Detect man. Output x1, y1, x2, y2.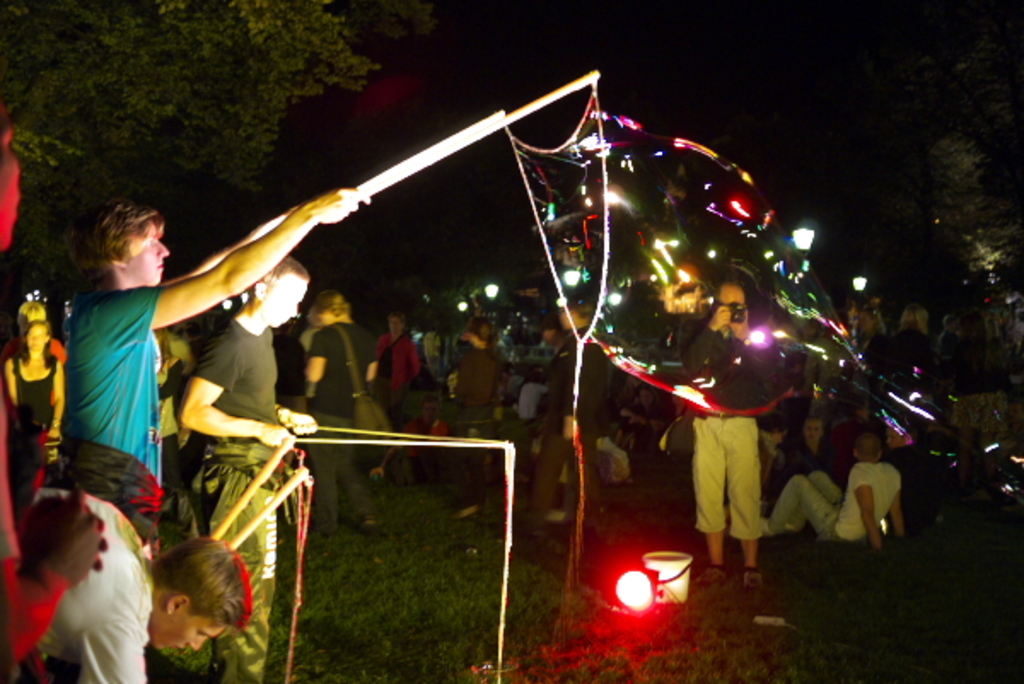
819, 425, 920, 565.
